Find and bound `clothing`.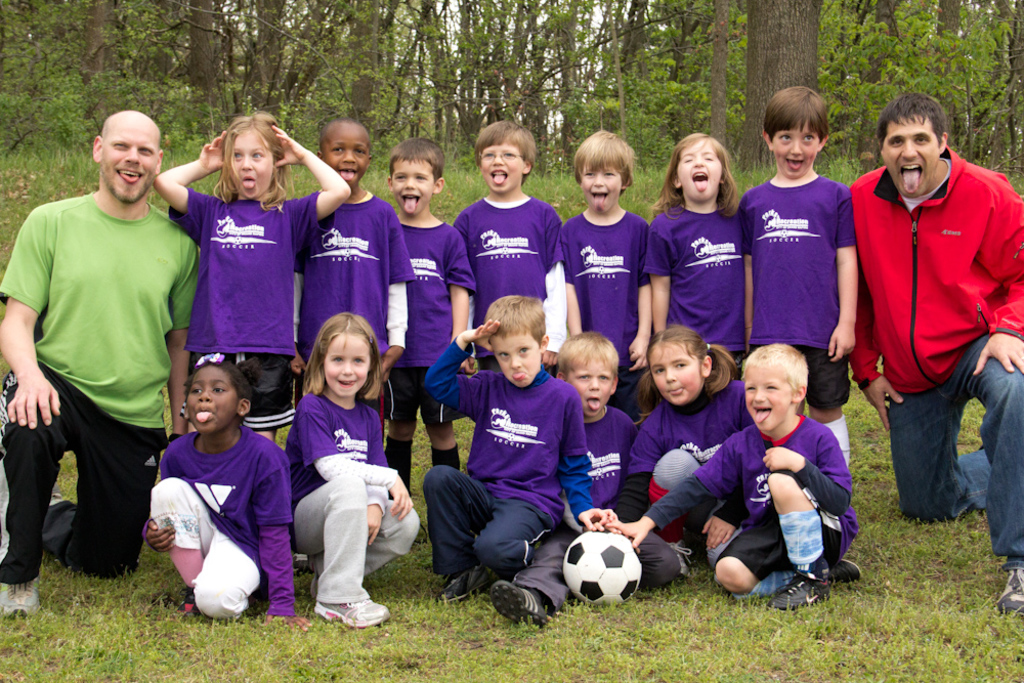
Bound: bbox(848, 142, 1023, 561).
